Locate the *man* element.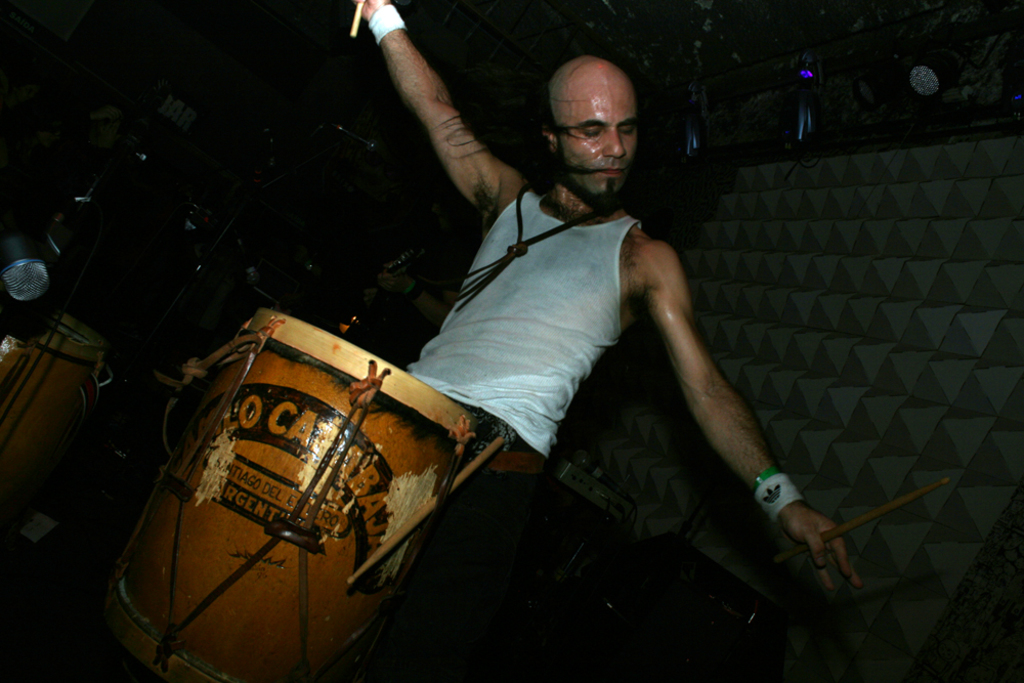
Element bbox: x1=327, y1=0, x2=872, y2=682.
